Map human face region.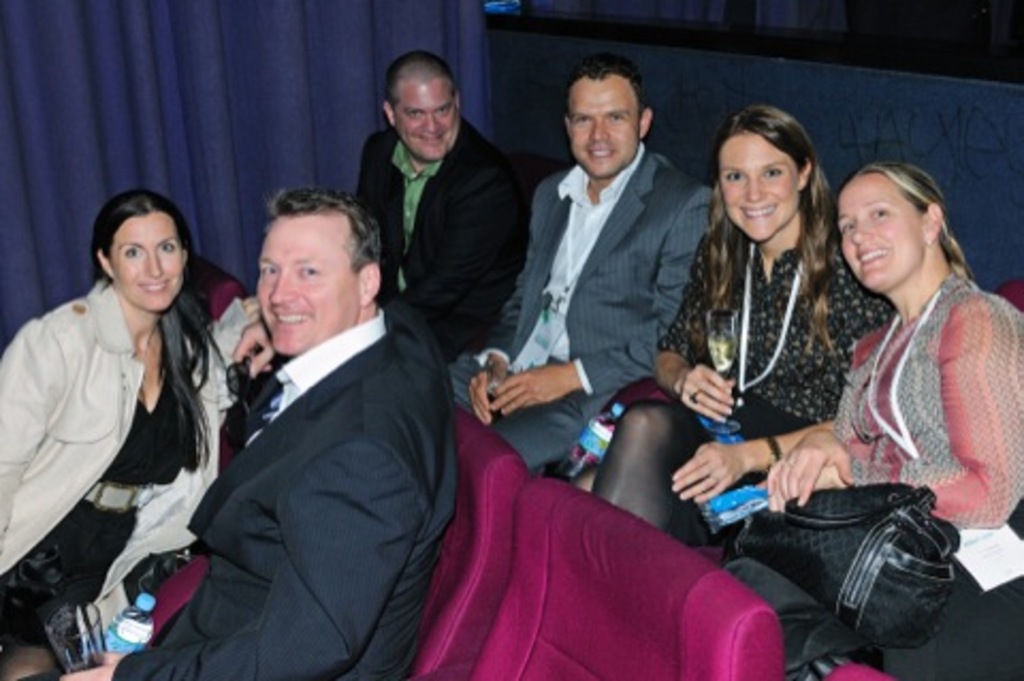
Mapped to bbox(115, 213, 194, 312).
